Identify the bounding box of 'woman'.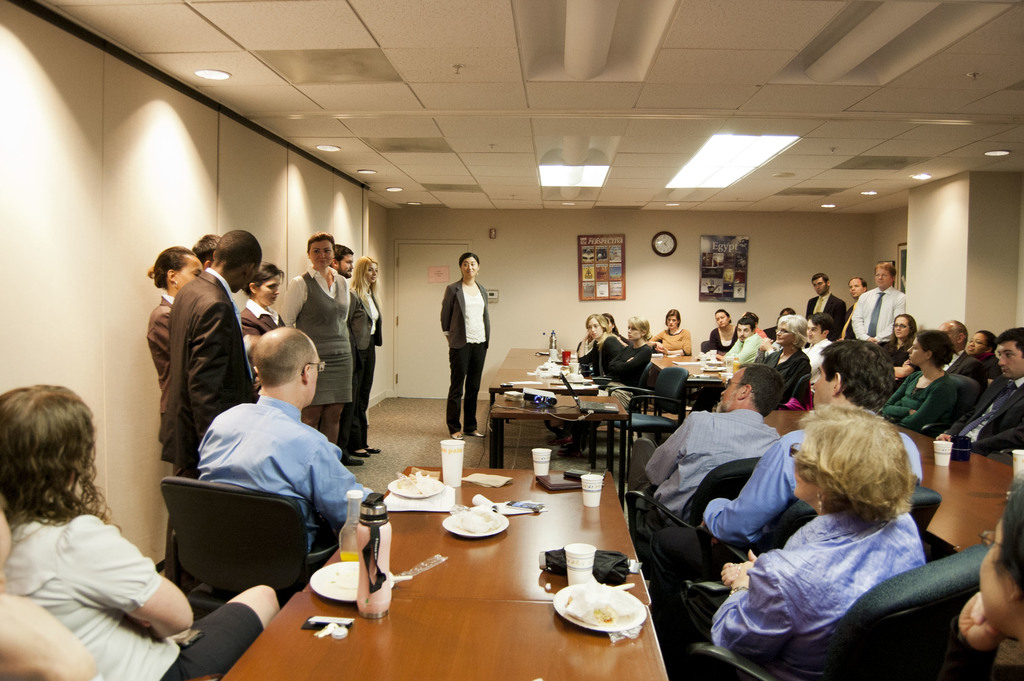
crop(577, 314, 620, 377).
